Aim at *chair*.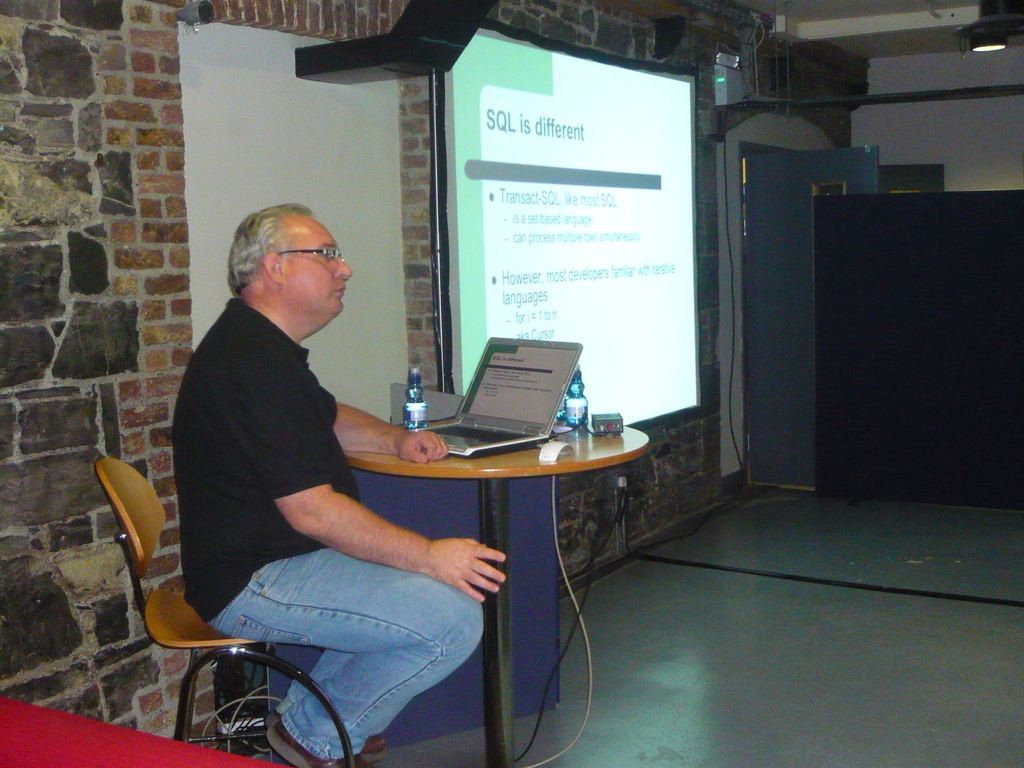
Aimed at {"left": 92, "top": 460, "right": 351, "bottom": 767}.
